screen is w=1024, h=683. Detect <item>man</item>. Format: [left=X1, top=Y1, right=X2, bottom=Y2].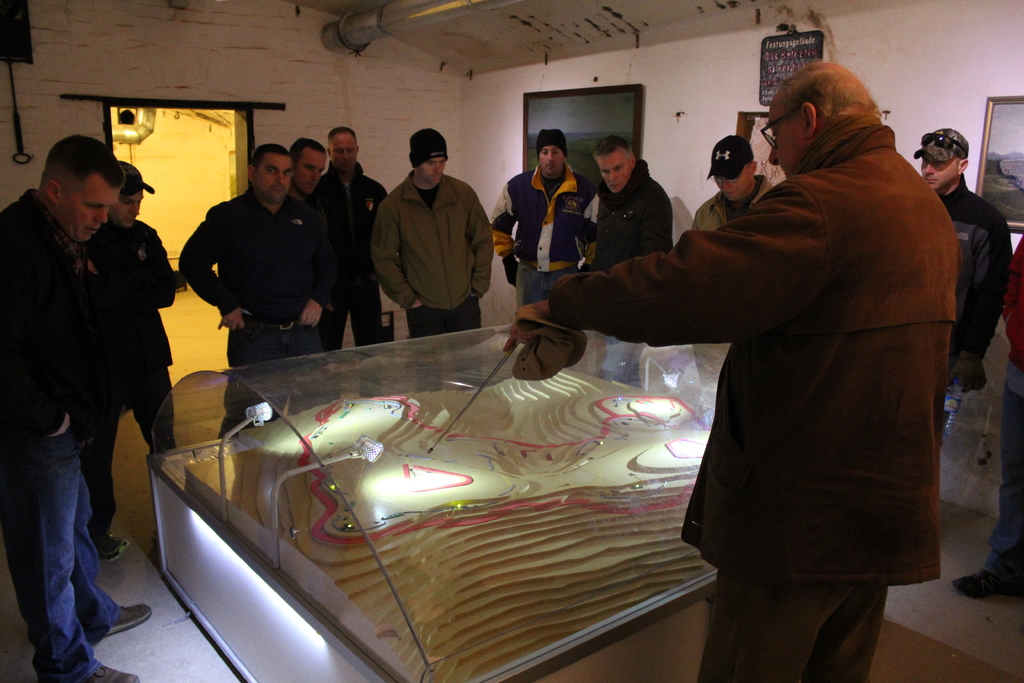
[left=0, top=133, right=152, bottom=682].
